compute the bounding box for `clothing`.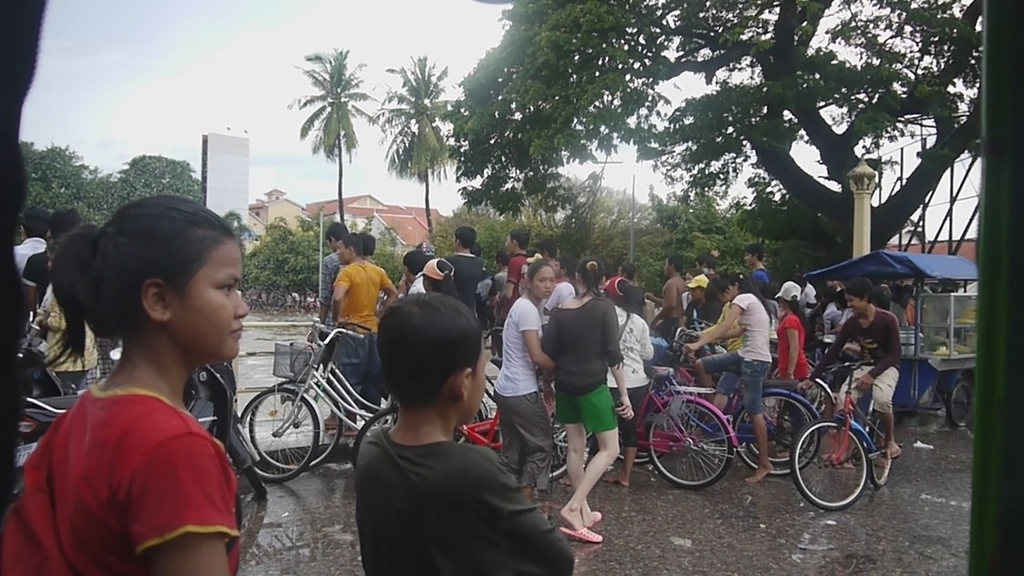
left=832, top=310, right=911, bottom=419.
